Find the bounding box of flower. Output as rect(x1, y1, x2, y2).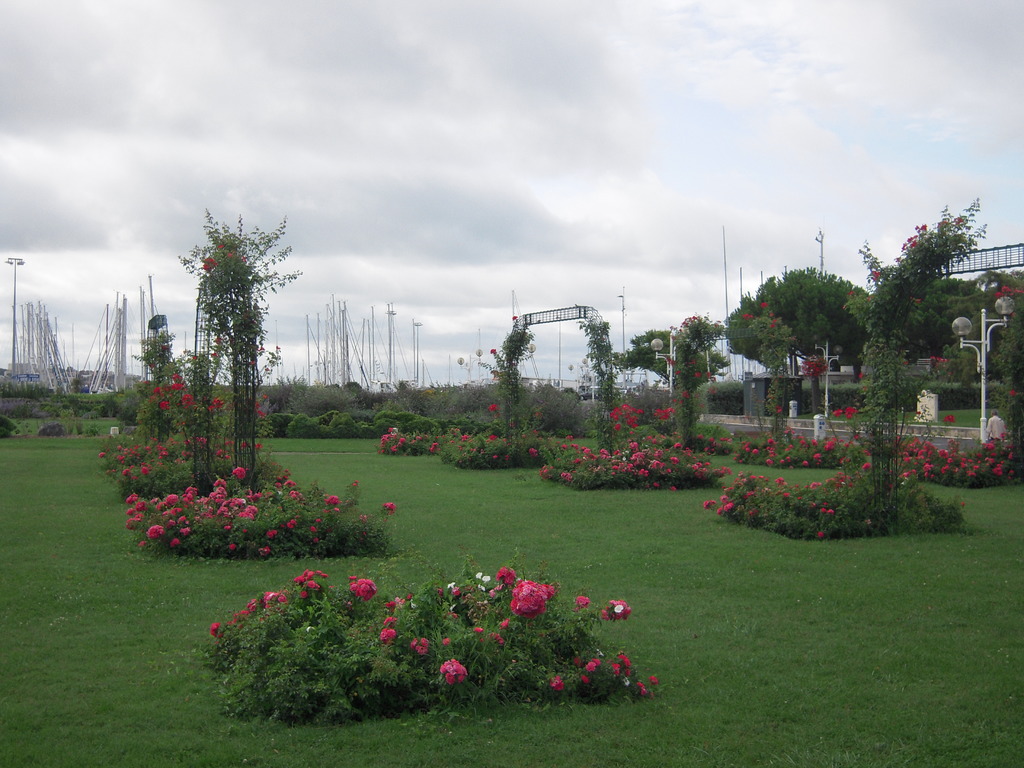
rect(408, 437, 420, 446).
